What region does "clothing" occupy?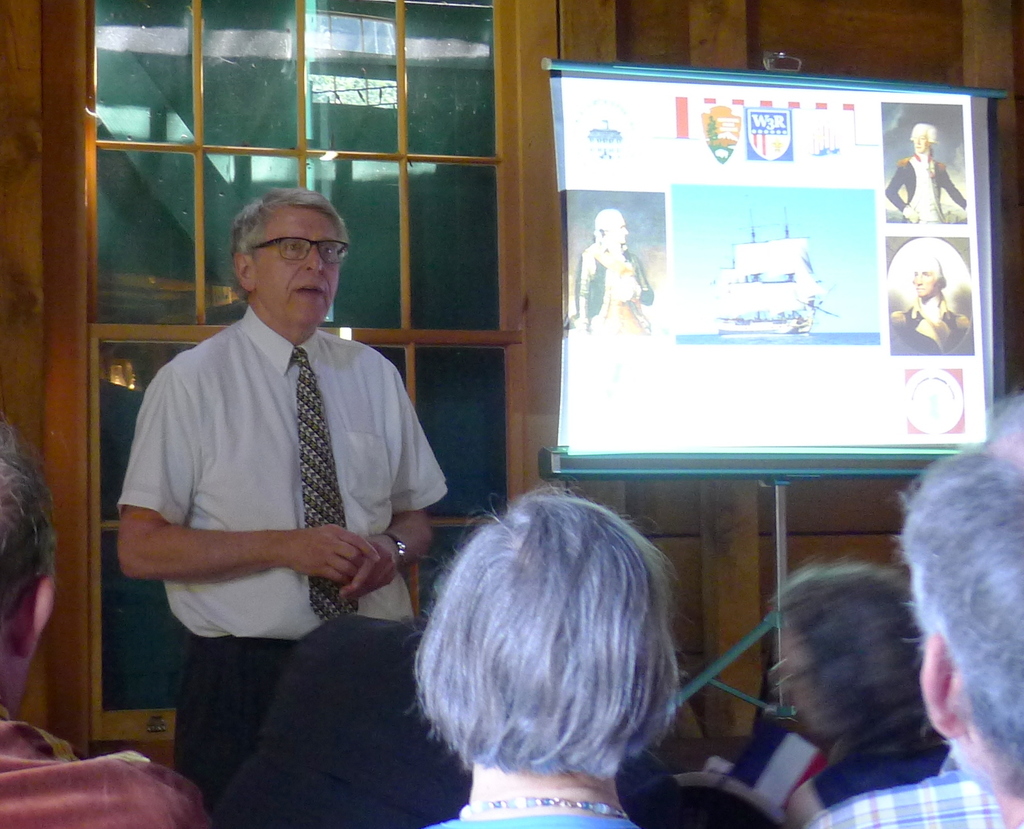
x1=227, y1=615, x2=476, y2=828.
